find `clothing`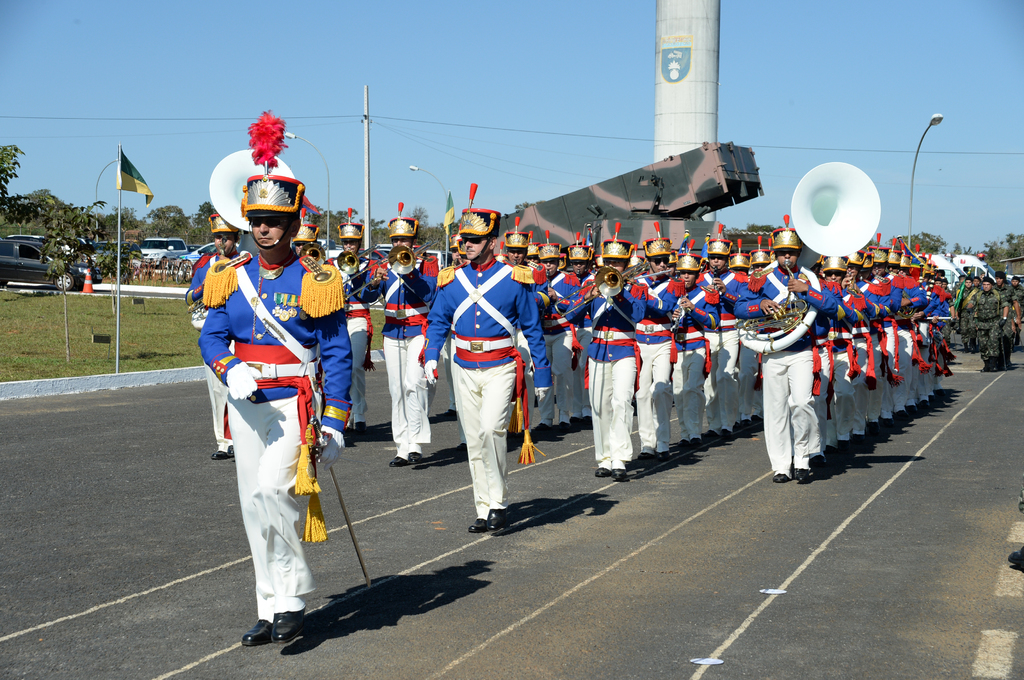
bbox(362, 262, 442, 438)
